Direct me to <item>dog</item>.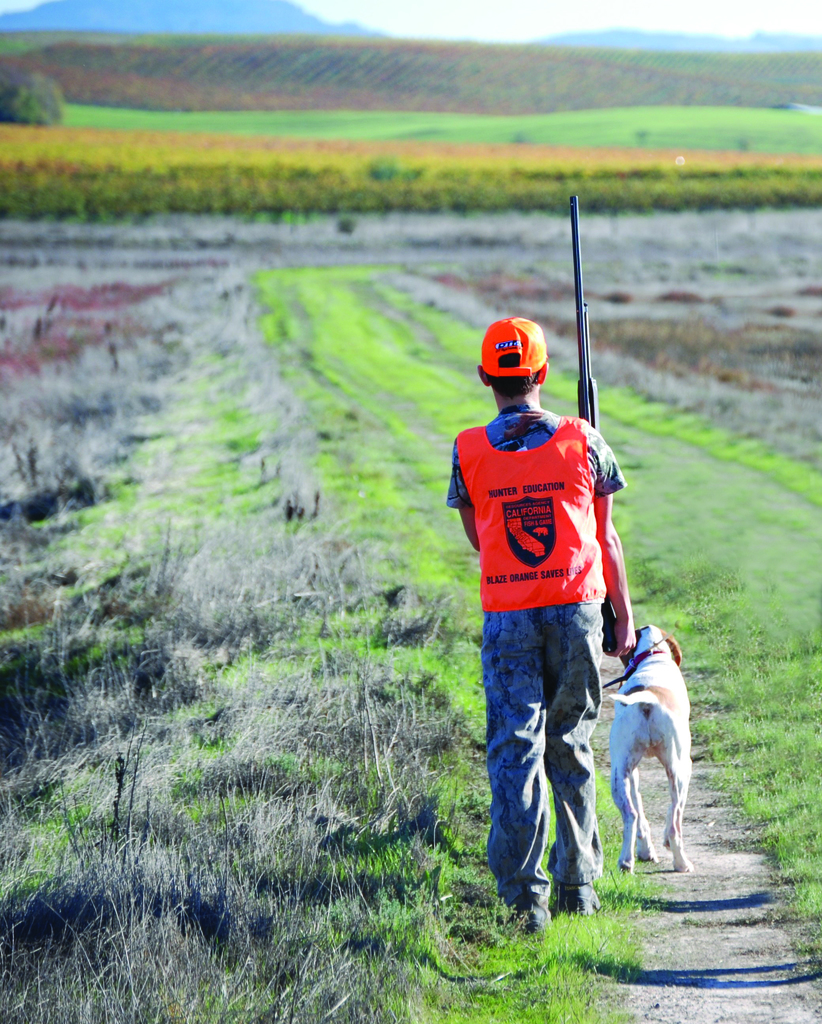
Direction: (left=606, top=620, right=698, bottom=870).
